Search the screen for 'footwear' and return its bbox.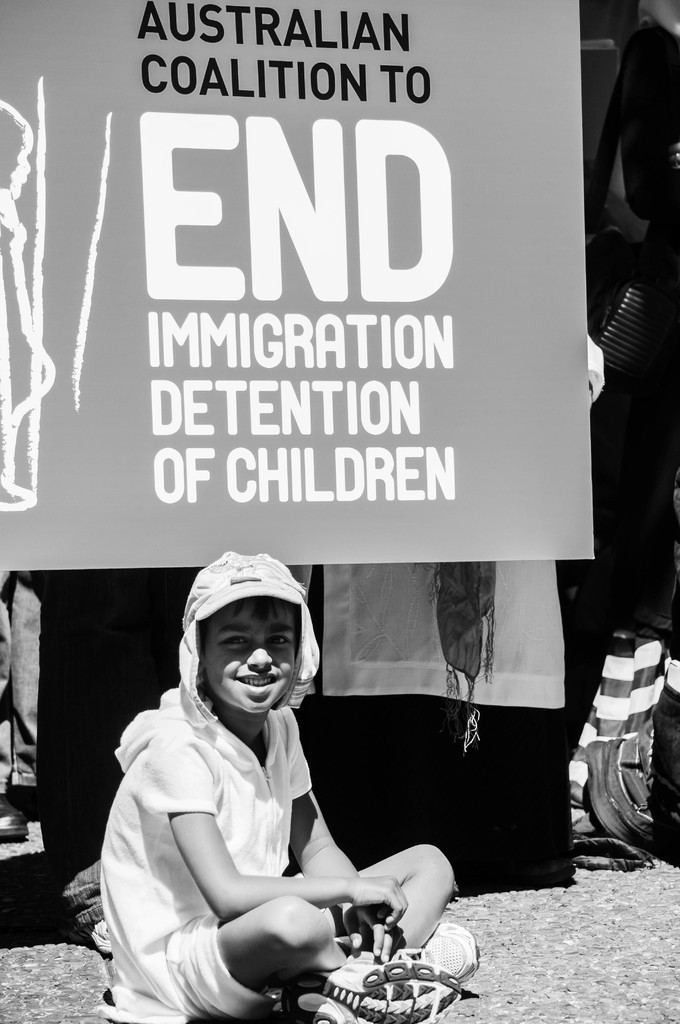
Found: 371/927/476/987.
